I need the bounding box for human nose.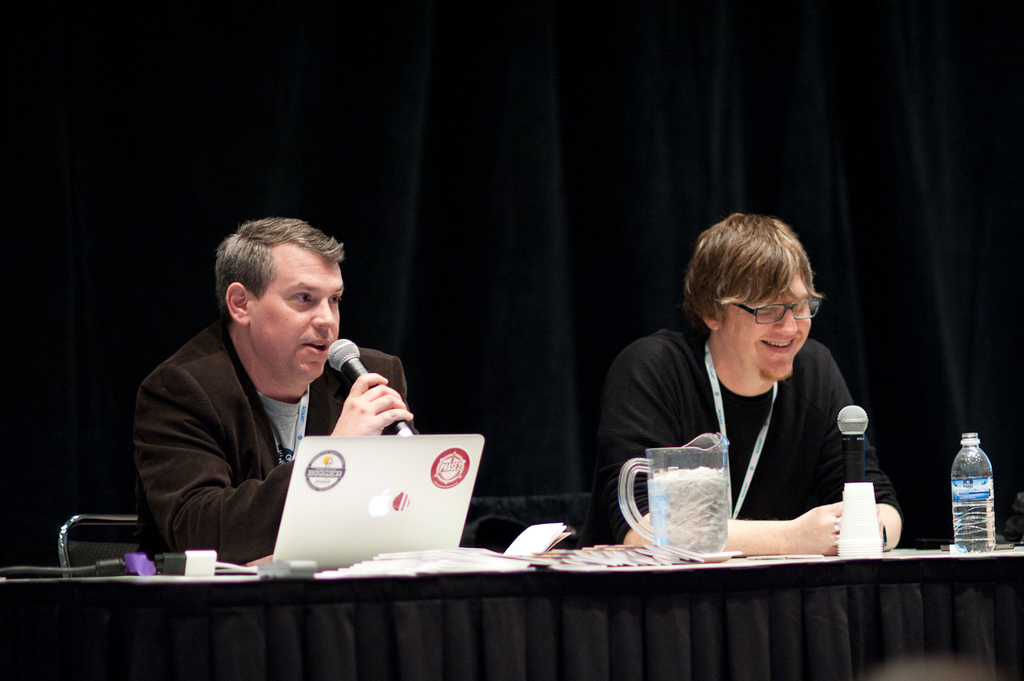
Here it is: 771, 309, 799, 338.
